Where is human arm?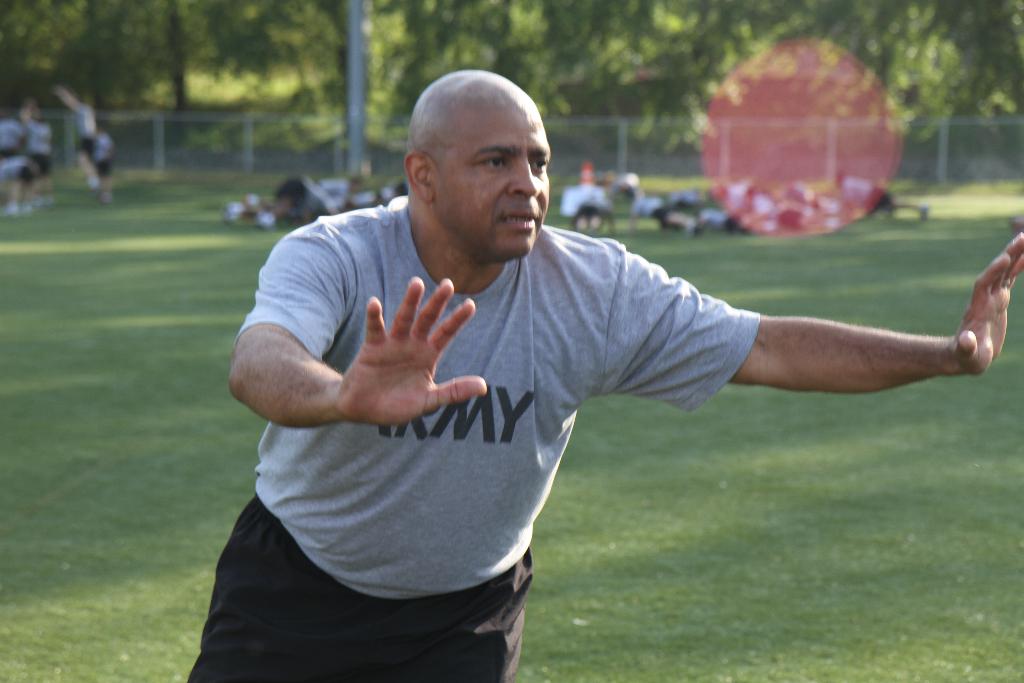
<box>223,204,507,447</box>.
